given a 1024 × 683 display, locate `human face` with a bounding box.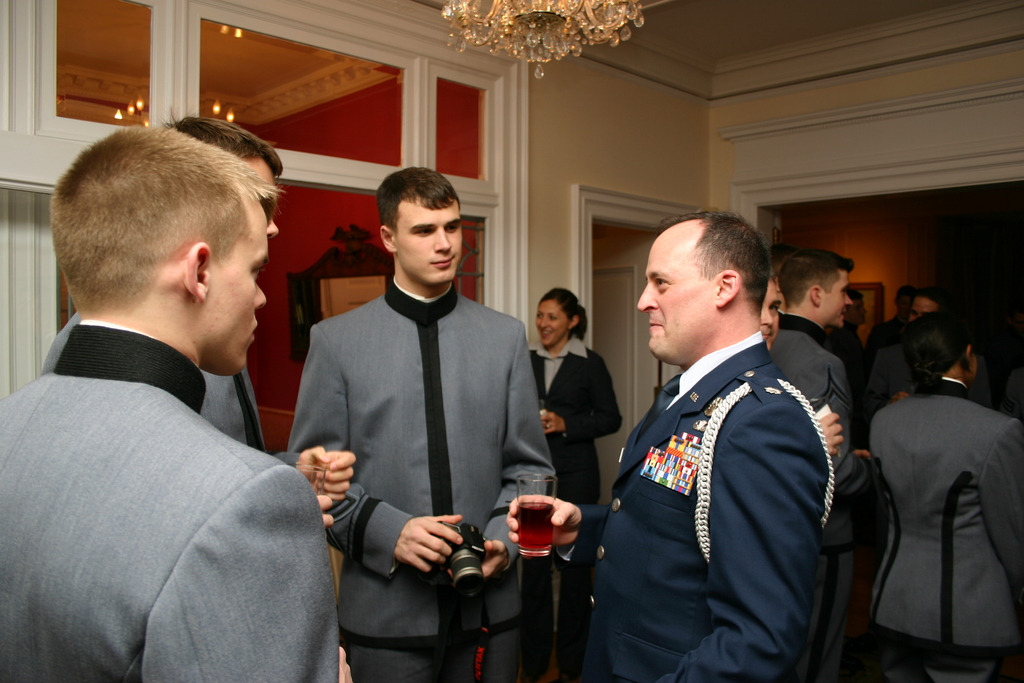
Located: select_region(819, 267, 852, 328).
